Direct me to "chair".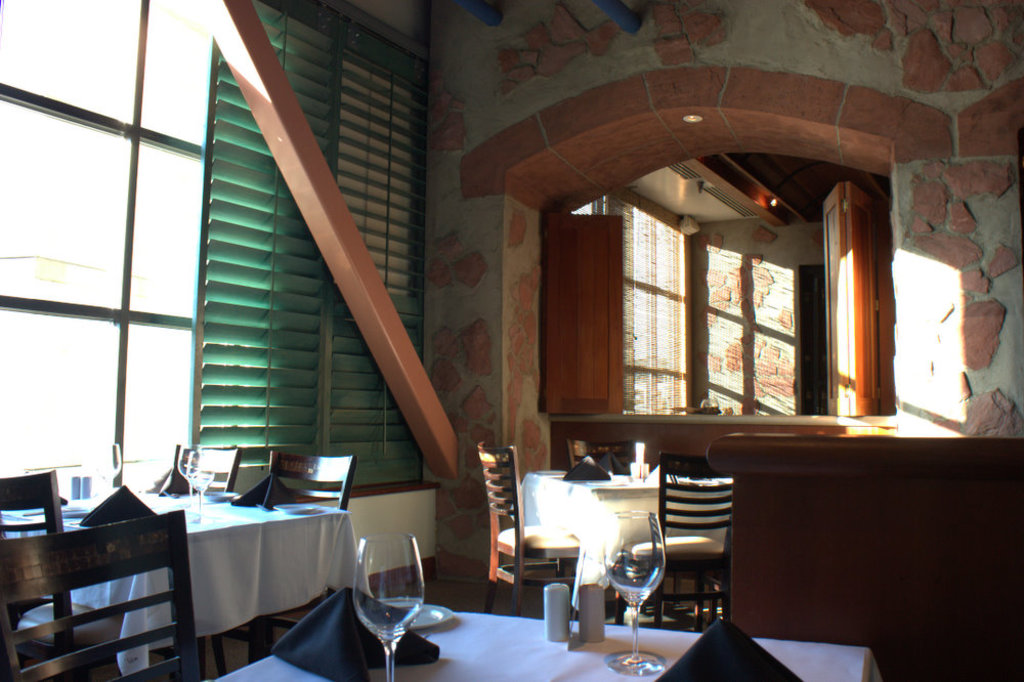
Direction: BBox(137, 441, 248, 681).
